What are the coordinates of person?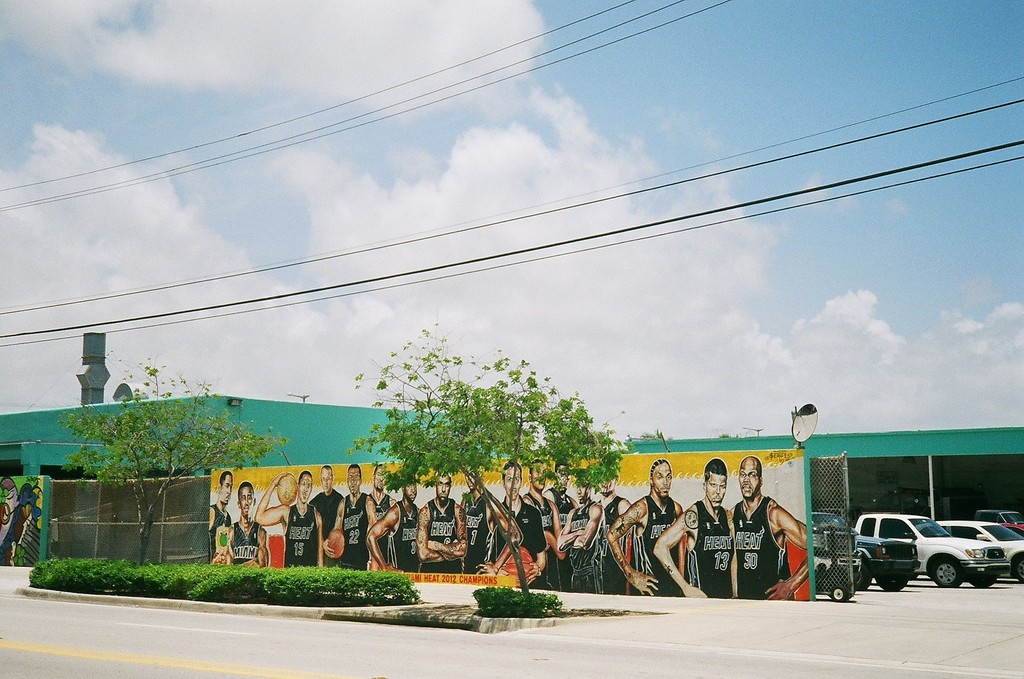
557, 476, 607, 593.
